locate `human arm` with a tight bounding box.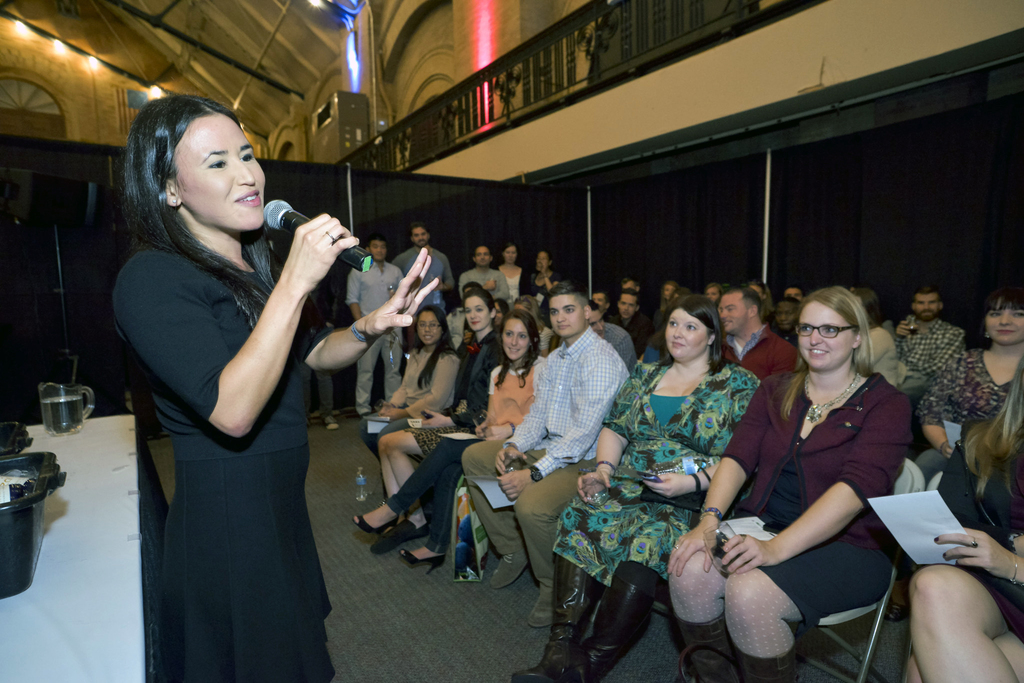
[left=921, top=362, right=959, bottom=463].
